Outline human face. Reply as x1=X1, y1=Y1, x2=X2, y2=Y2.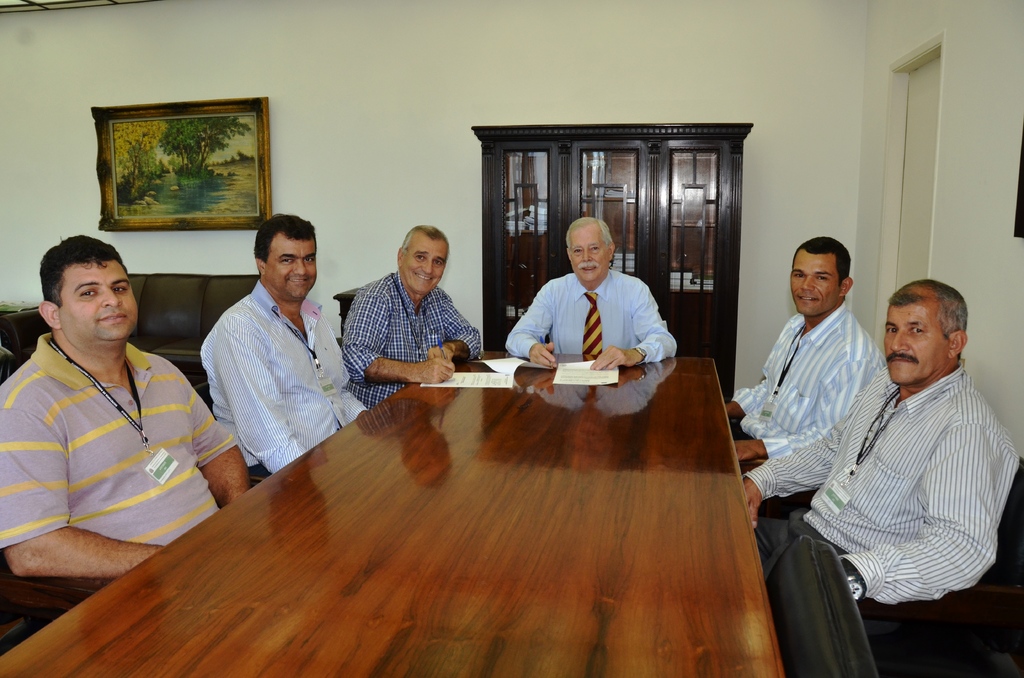
x1=883, y1=302, x2=950, y2=385.
